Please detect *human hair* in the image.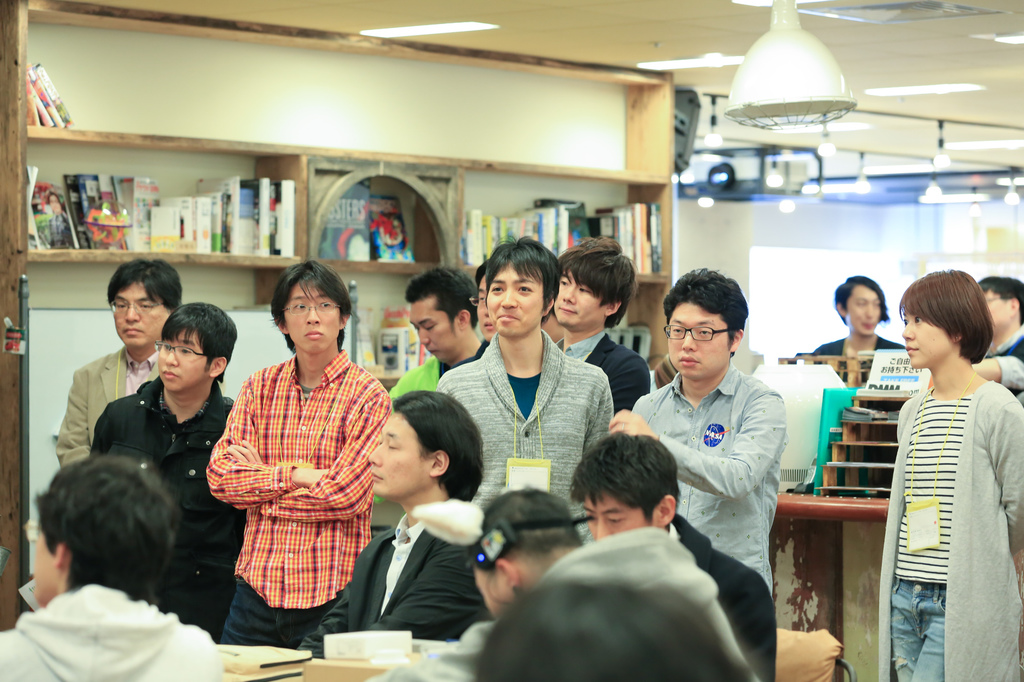
select_region(662, 265, 749, 357).
